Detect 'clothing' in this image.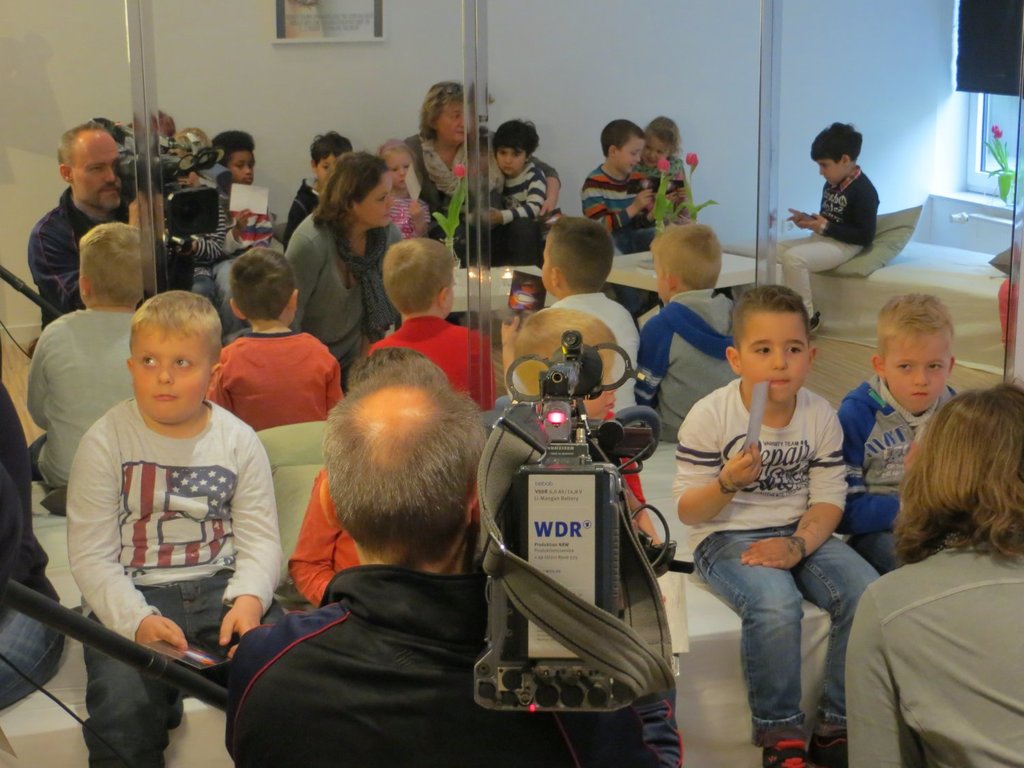
Detection: box=[420, 126, 502, 255].
